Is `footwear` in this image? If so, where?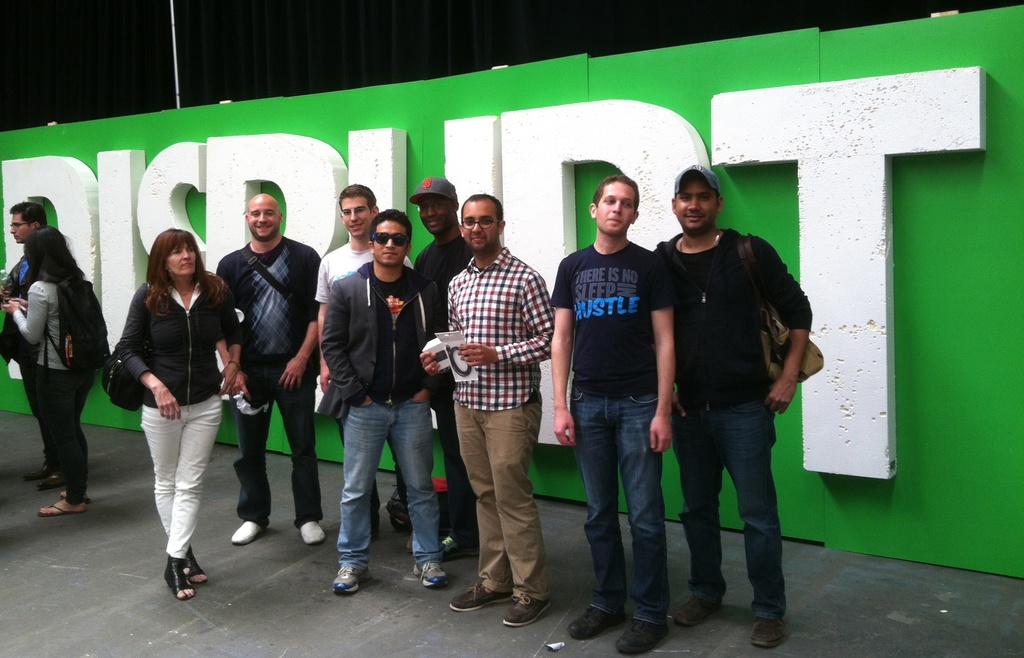
Yes, at bbox(39, 498, 85, 515).
